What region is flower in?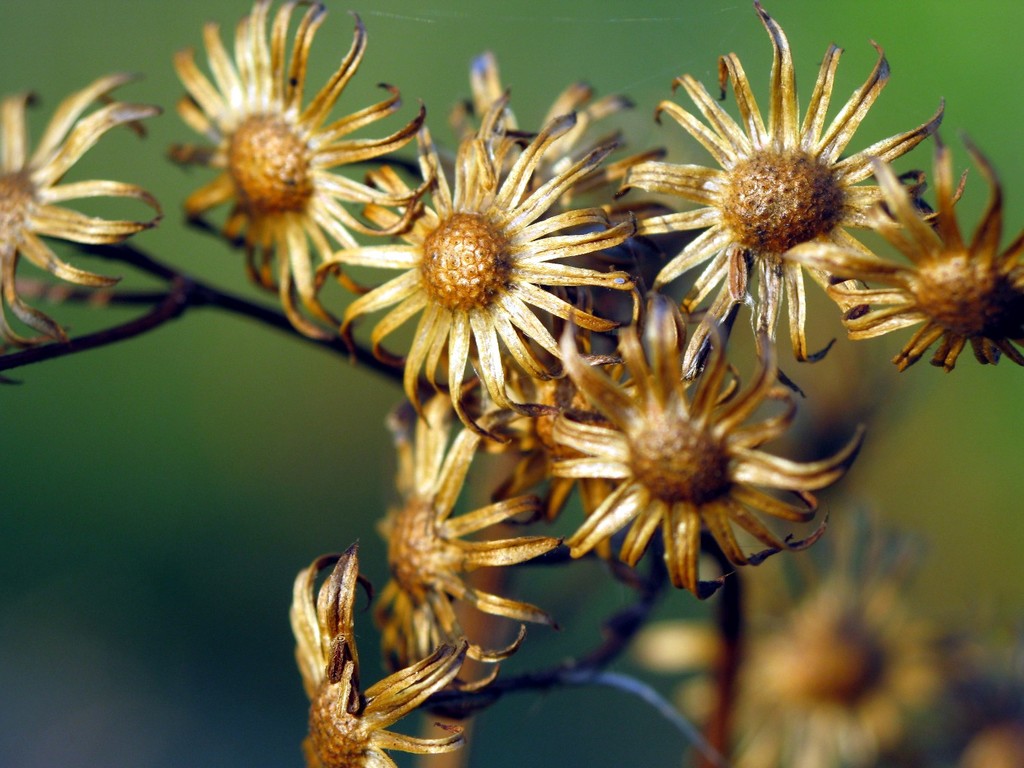
pyautogui.locateOnScreen(296, 539, 494, 767).
